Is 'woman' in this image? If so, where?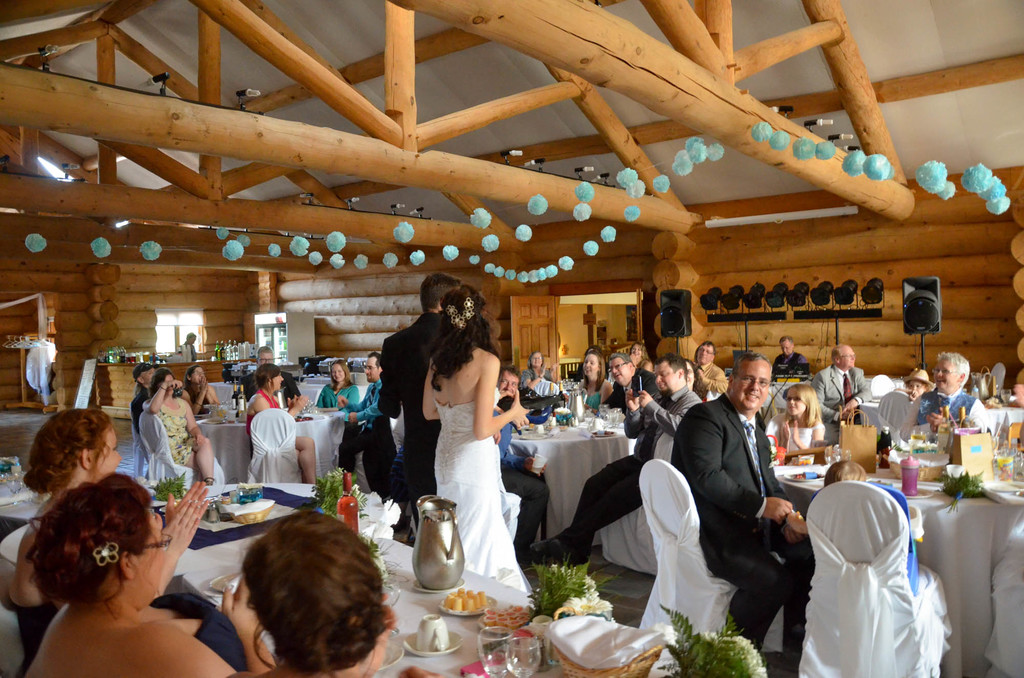
Yes, at 250/363/318/485.
